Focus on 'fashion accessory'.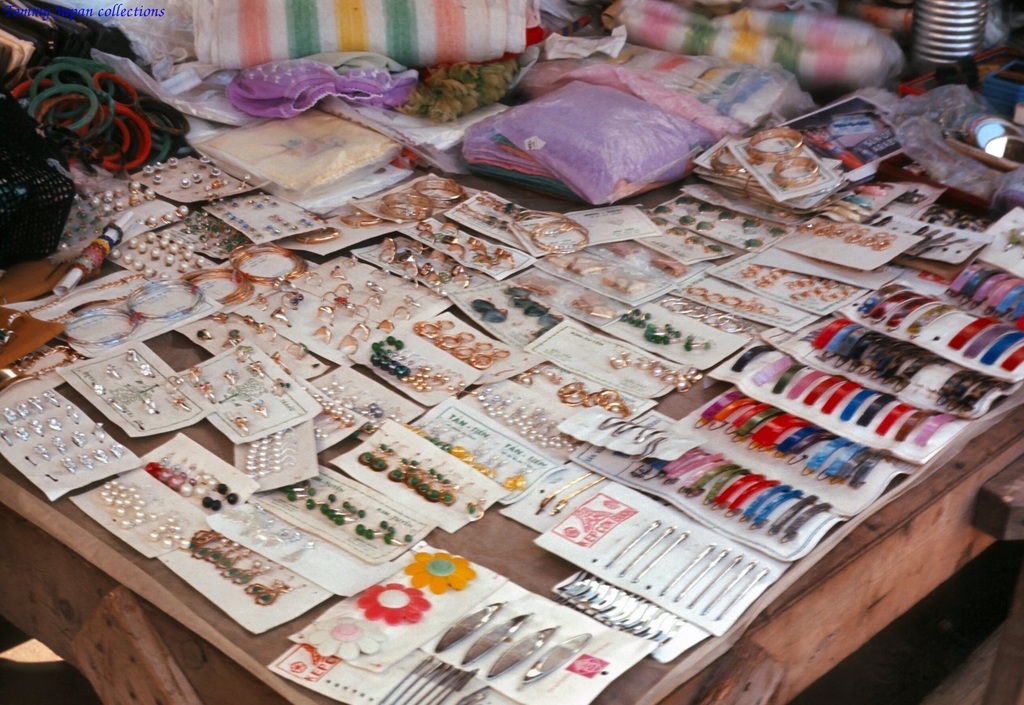
Focused at x1=166 y1=152 x2=181 y2=168.
